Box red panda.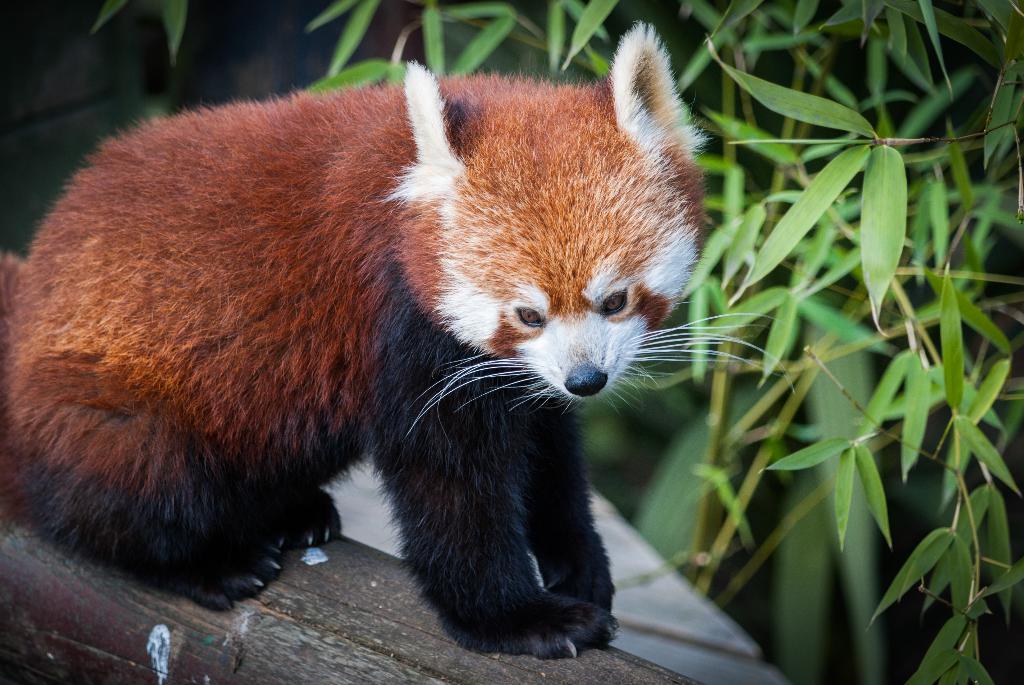
0/15/792/660.
